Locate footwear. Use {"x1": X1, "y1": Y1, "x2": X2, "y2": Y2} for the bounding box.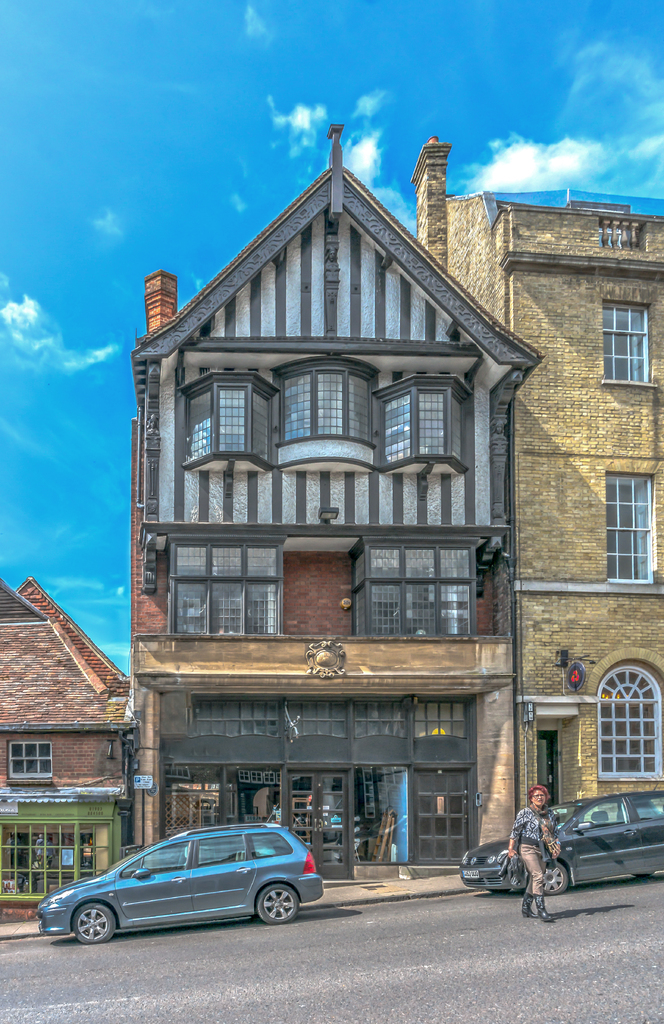
{"x1": 521, "y1": 890, "x2": 535, "y2": 918}.
